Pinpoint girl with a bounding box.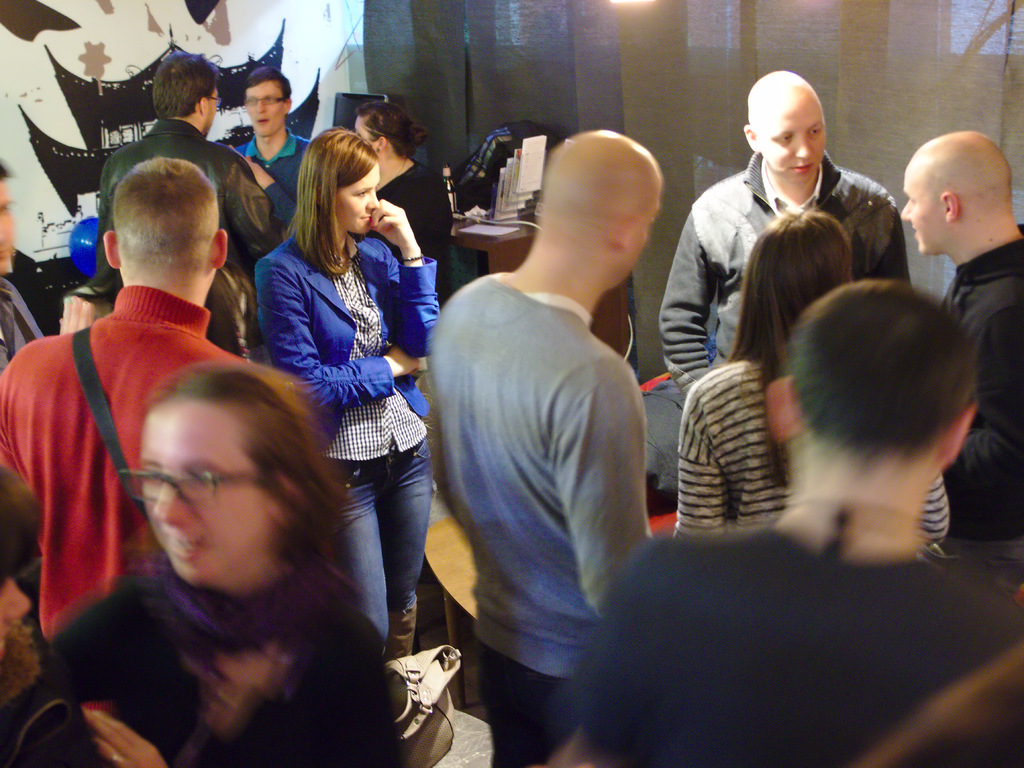
<region>254, 122, 447, 669</region>.
